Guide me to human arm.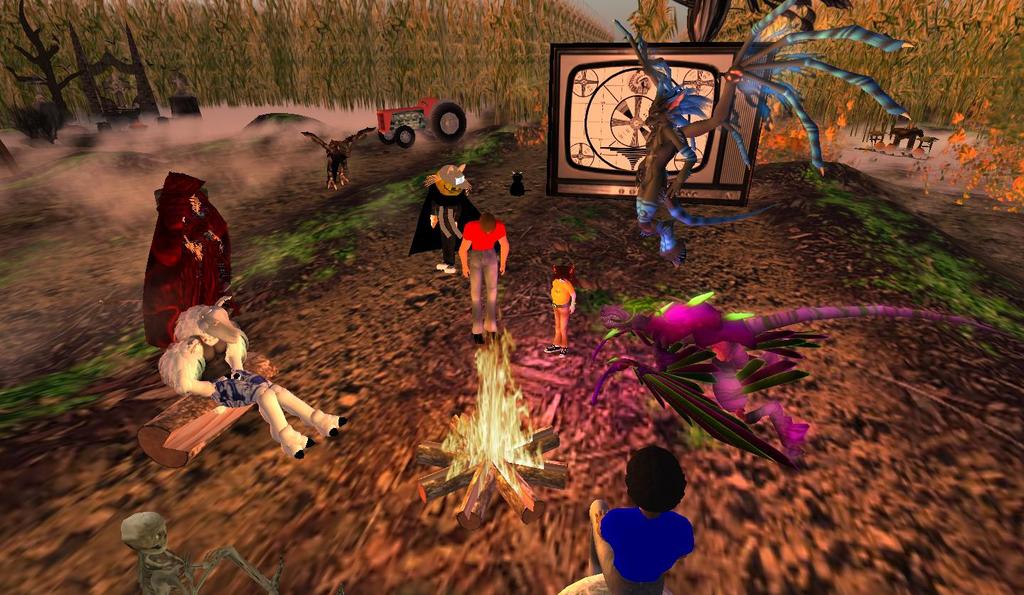
Guidance: rect(496, 223, 508, 274).
